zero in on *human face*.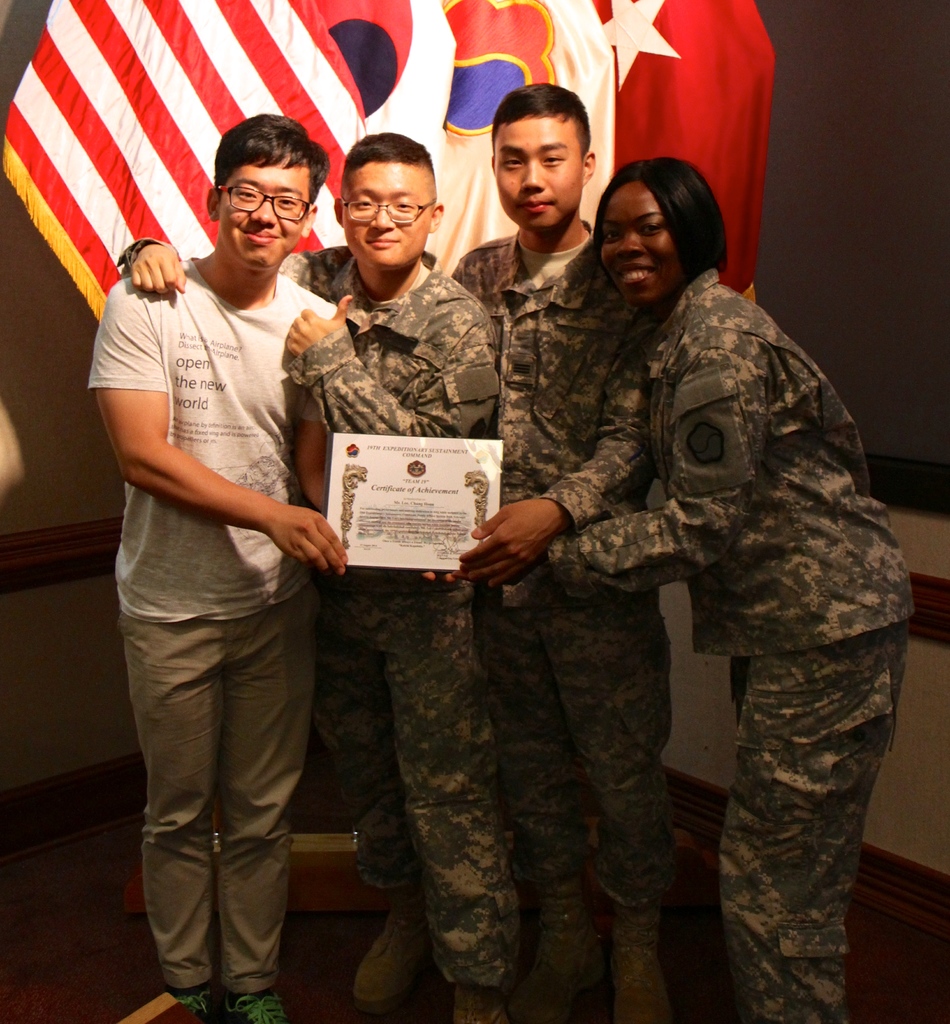
Zeroed in: region(605, 183, 675, 305).
